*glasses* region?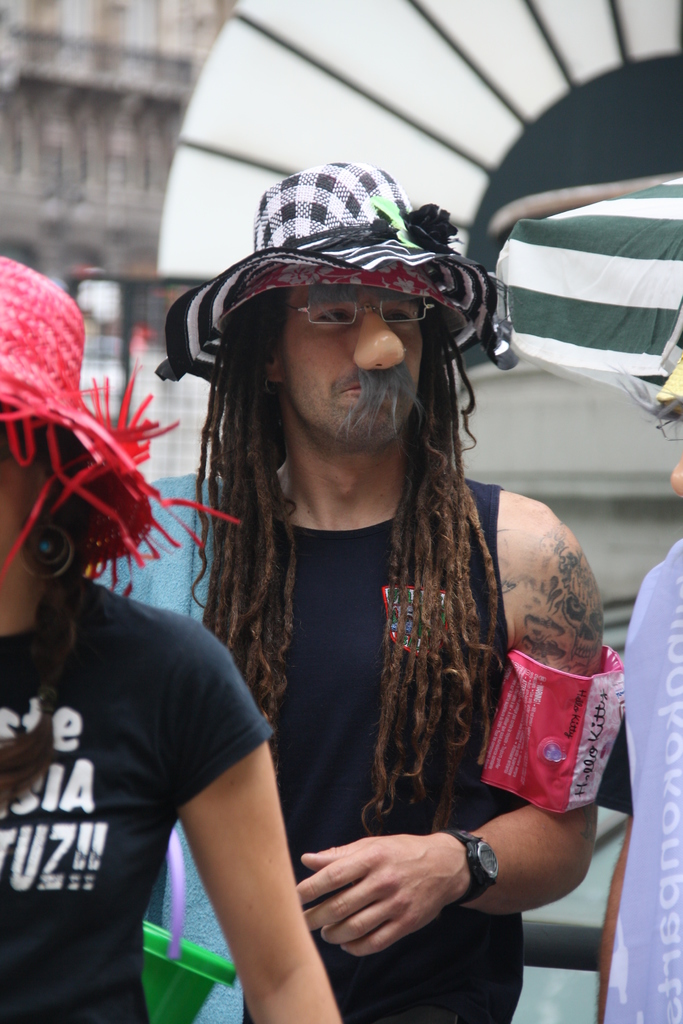
(left=284, top=283, right=438, bottom=325)
